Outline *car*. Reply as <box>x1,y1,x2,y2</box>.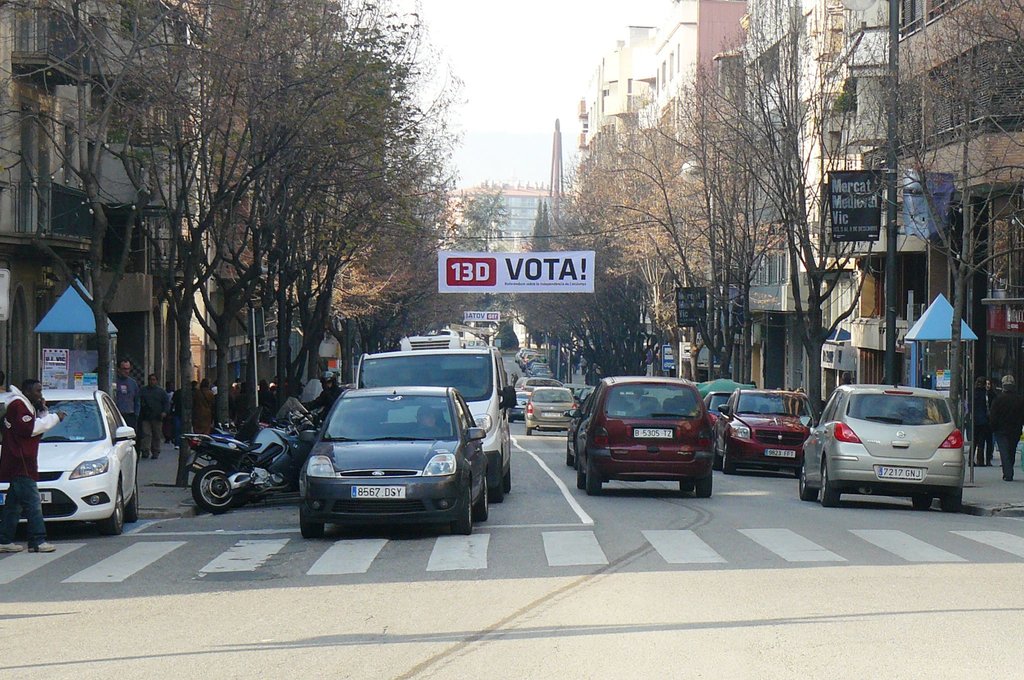
<box>515,389,536,417</box>.
